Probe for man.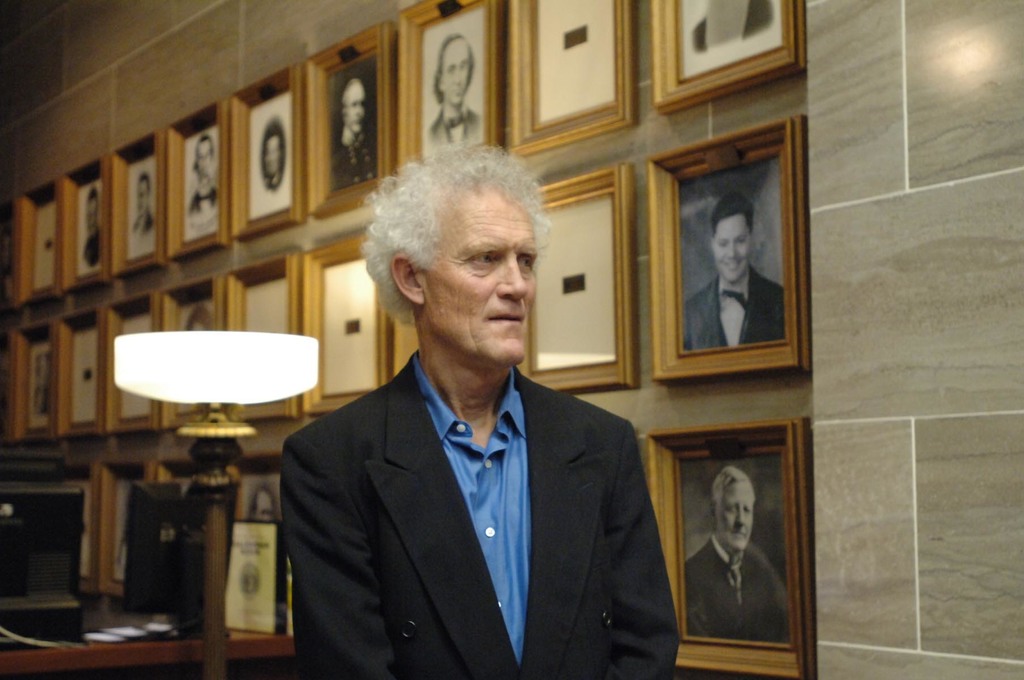
Probe result: (x1=680, y1=191, x2=785, y2=341).
